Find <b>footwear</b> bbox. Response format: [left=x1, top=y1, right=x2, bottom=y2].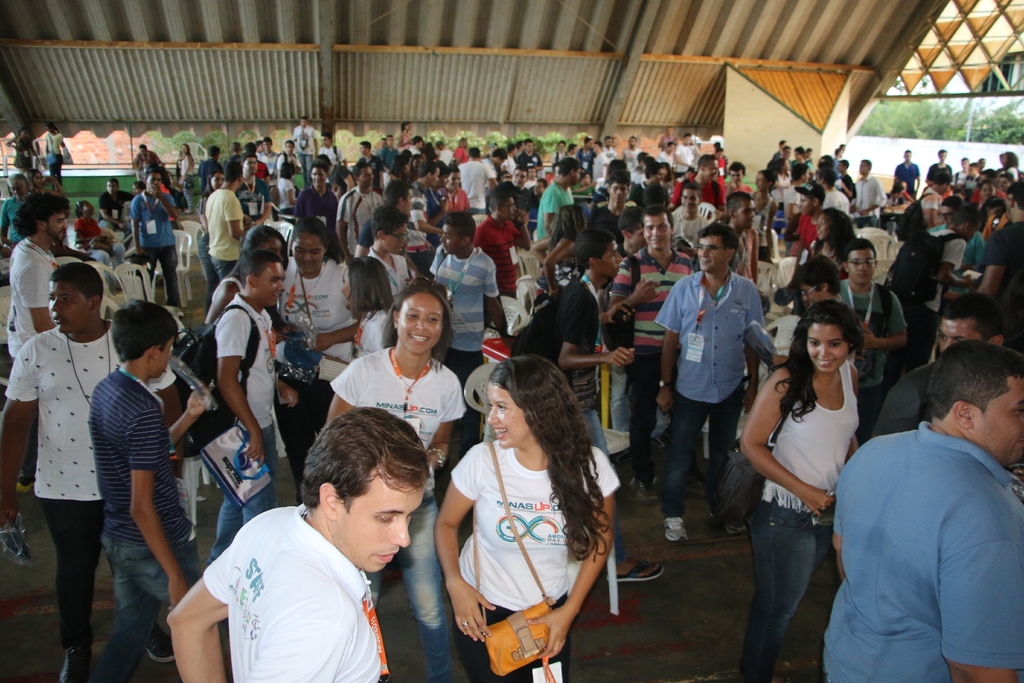
[left=13, top=472, right=36, bottom=496].
